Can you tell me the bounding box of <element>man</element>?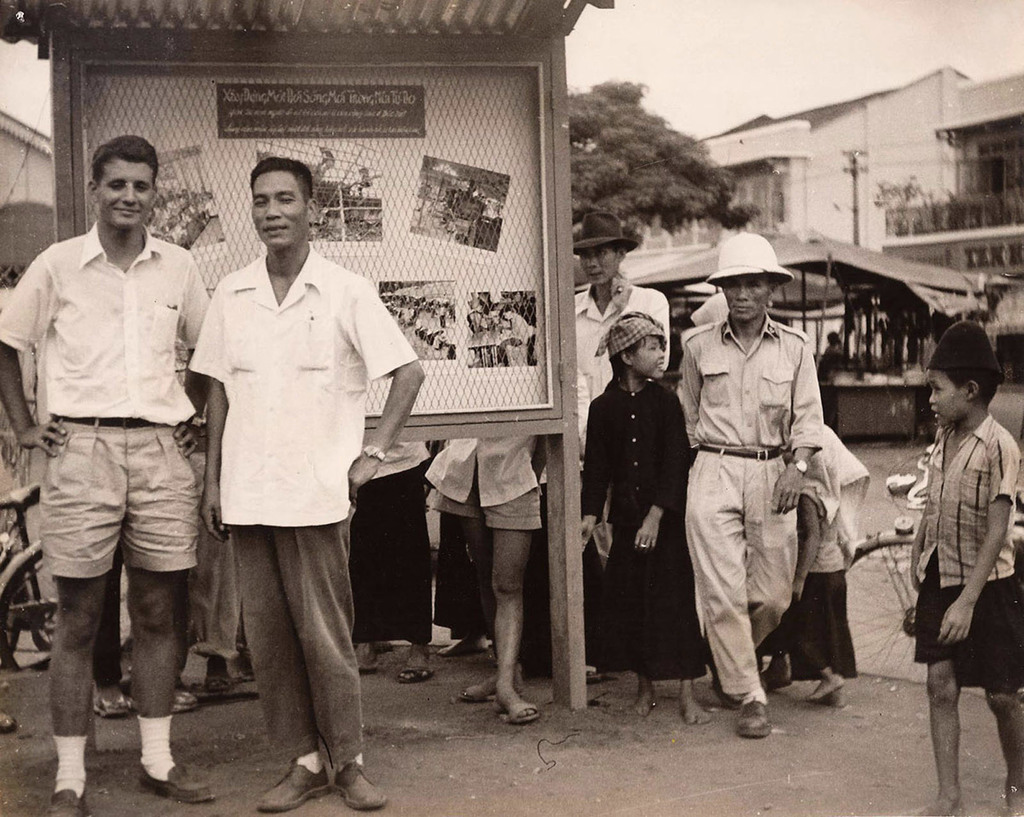
Rect(190, 159, 426, 816).
